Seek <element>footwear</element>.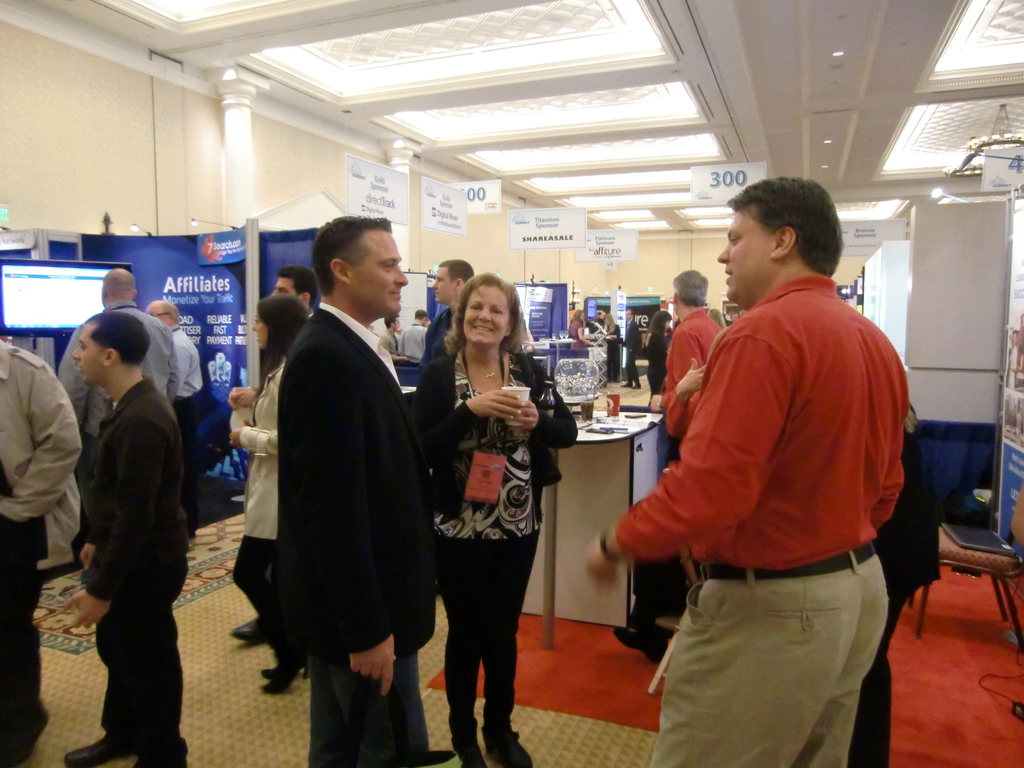
rect(632, 381, 640, 388).
